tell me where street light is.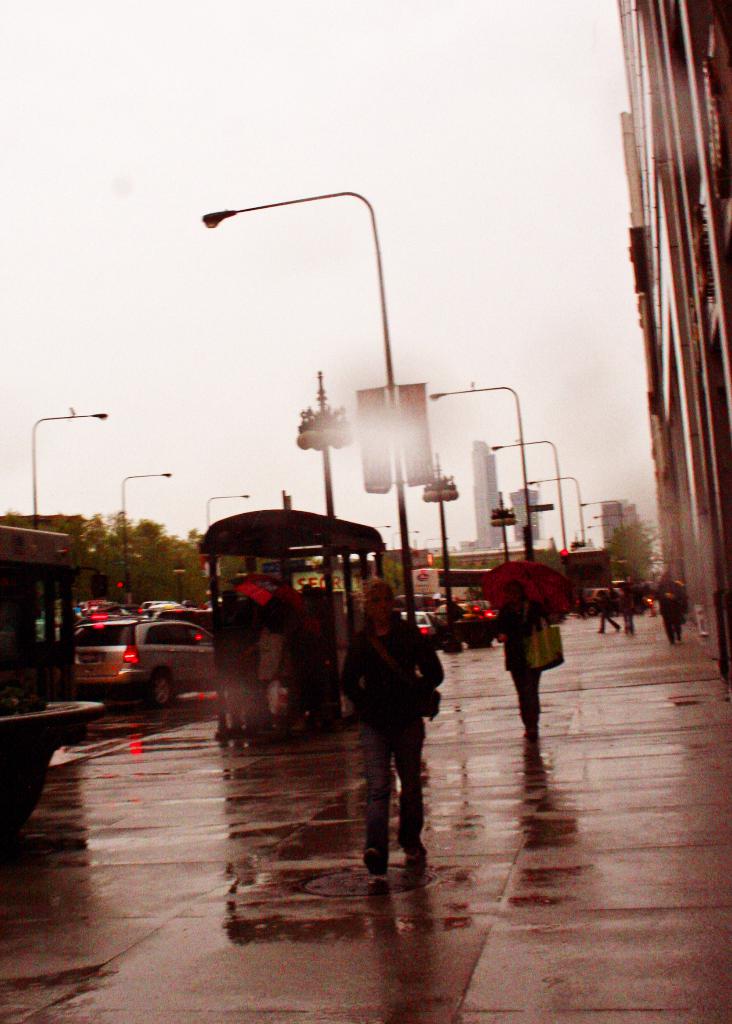
street light is at x1=189, y1=166, x2=412, y2=549.
